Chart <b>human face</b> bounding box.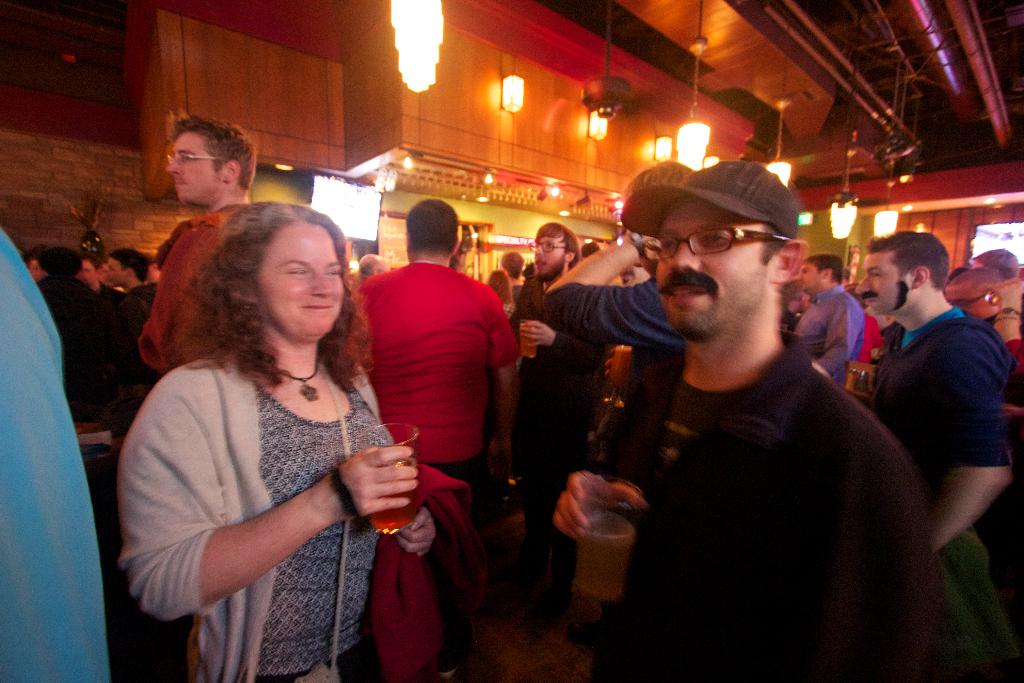
Charted: l=254, t=226, r=342, b=338.
